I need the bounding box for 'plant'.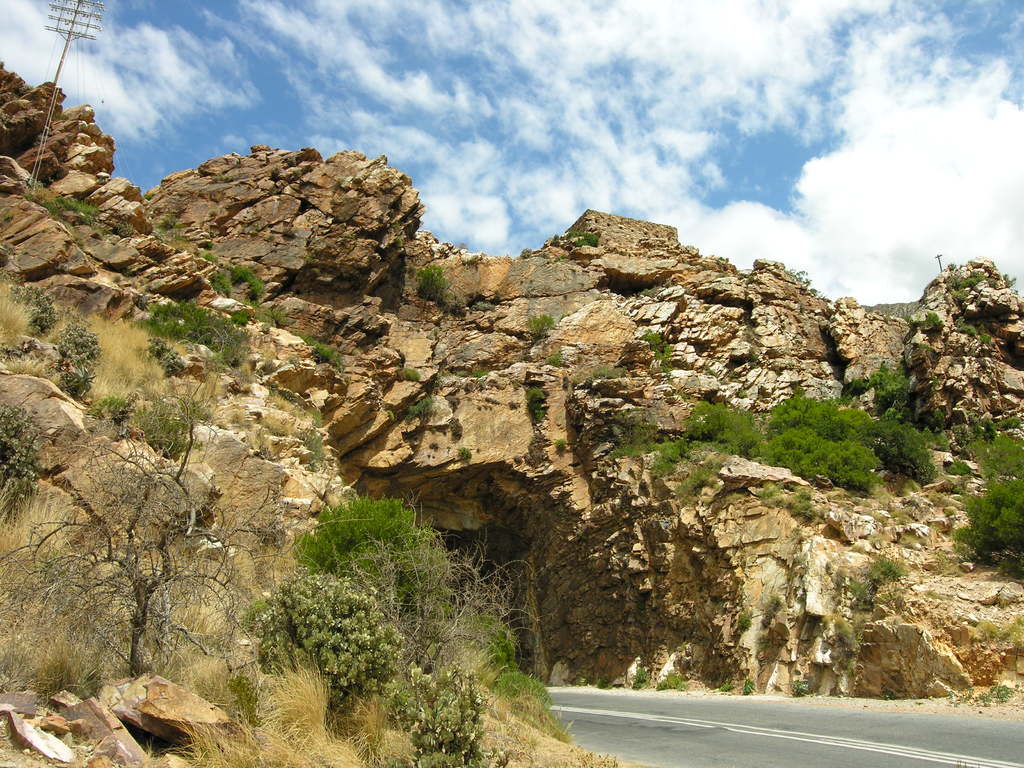
Here it is: select_region(207, 211, 216, 214).
